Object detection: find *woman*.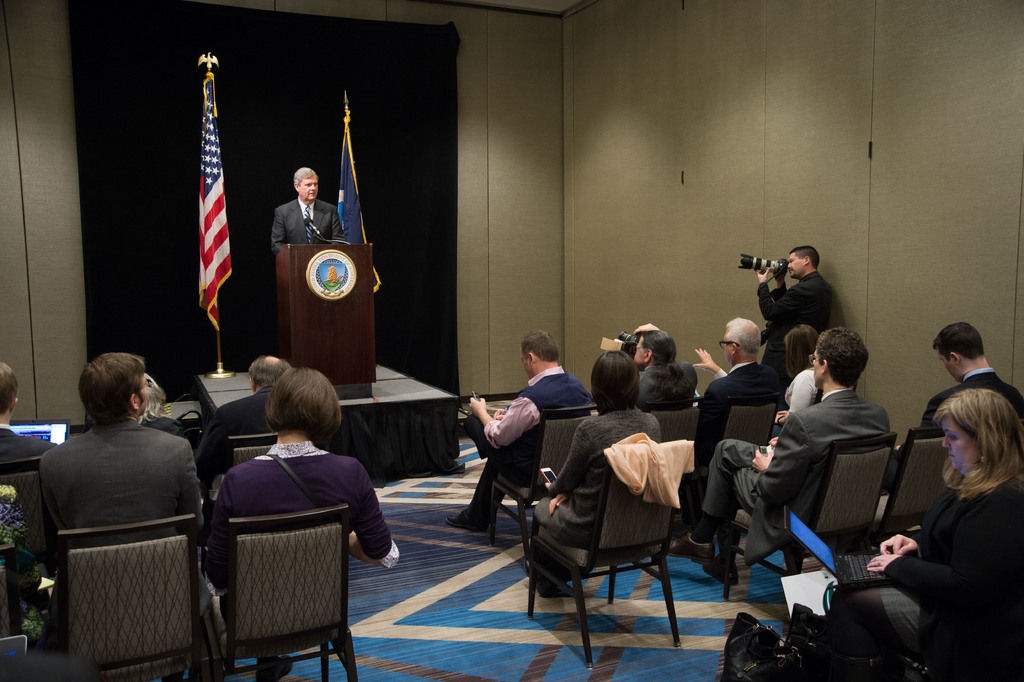
bbox(206, 363, 399, 681).
